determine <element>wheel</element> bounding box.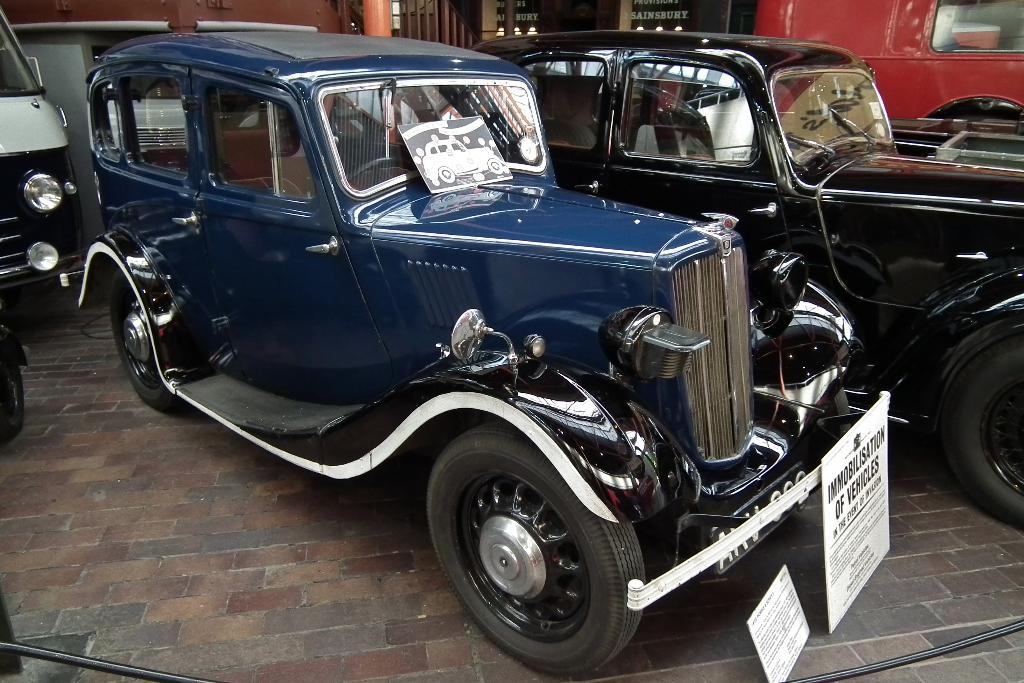
Determined: <box>947,336,1023,525</box>.
